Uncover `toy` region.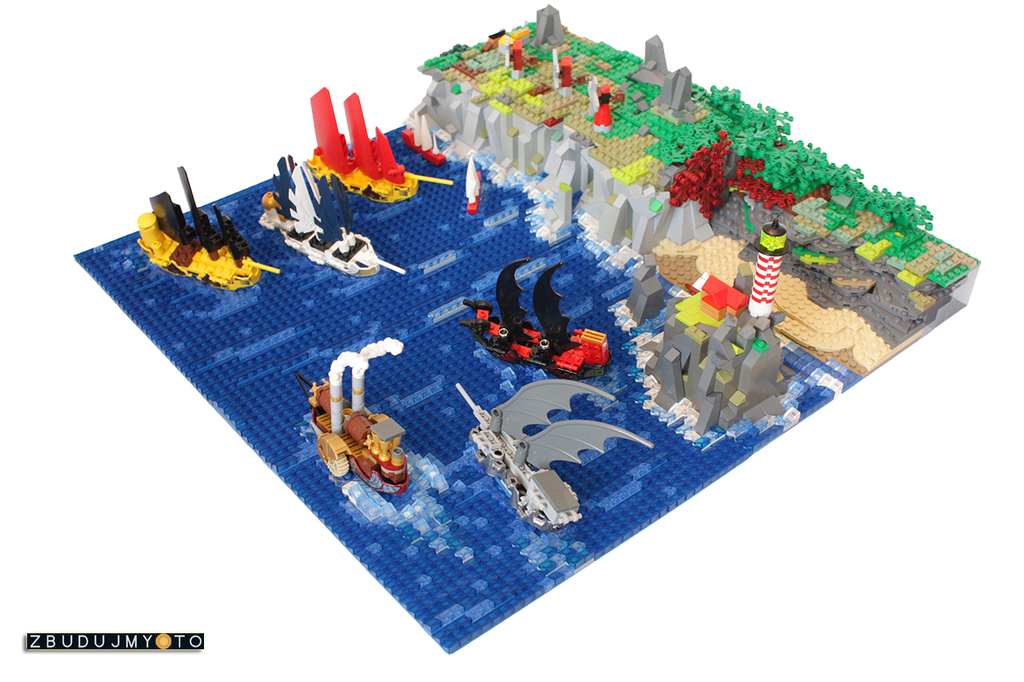
Uncovered: region(743, 216, 784, 320).
